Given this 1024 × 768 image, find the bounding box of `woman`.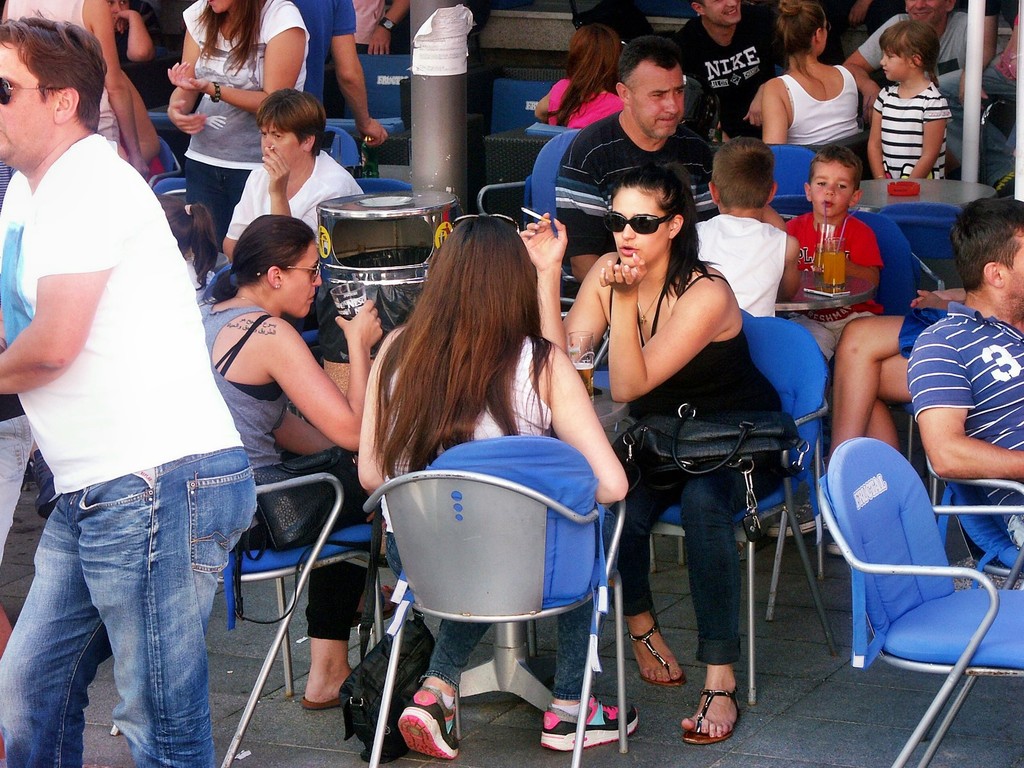
box(763, 0, 879, 145).
